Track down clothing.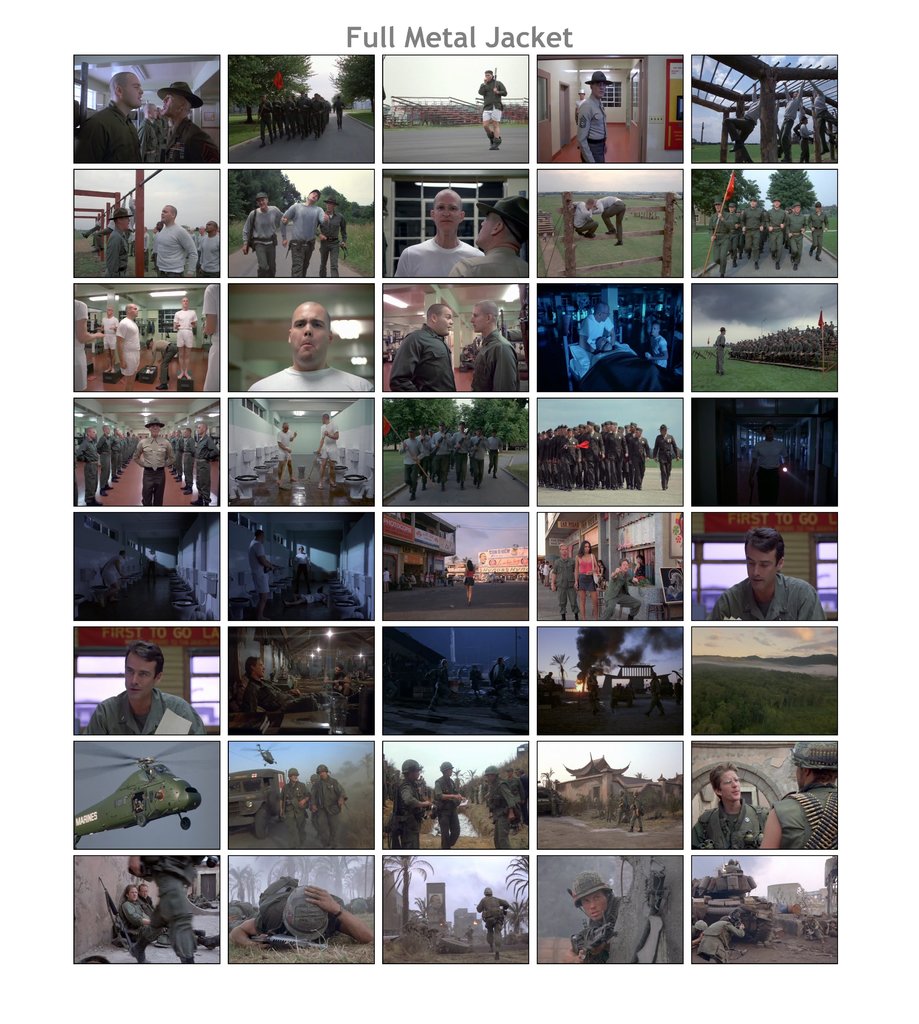
Tracked to left=710, top=572, right=822, bottom=621.
